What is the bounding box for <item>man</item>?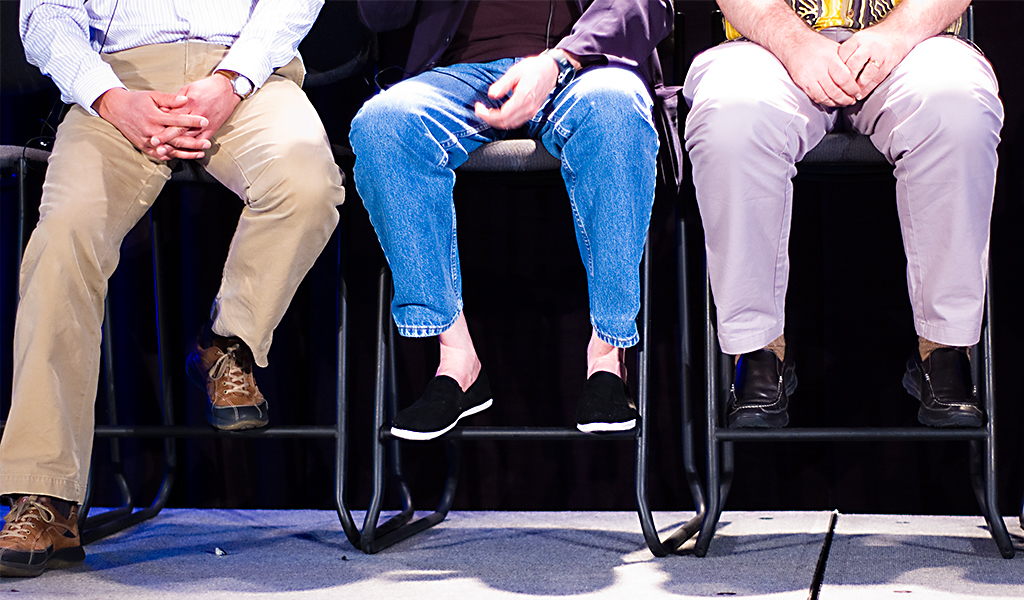
(0, 0, 345, 581).
